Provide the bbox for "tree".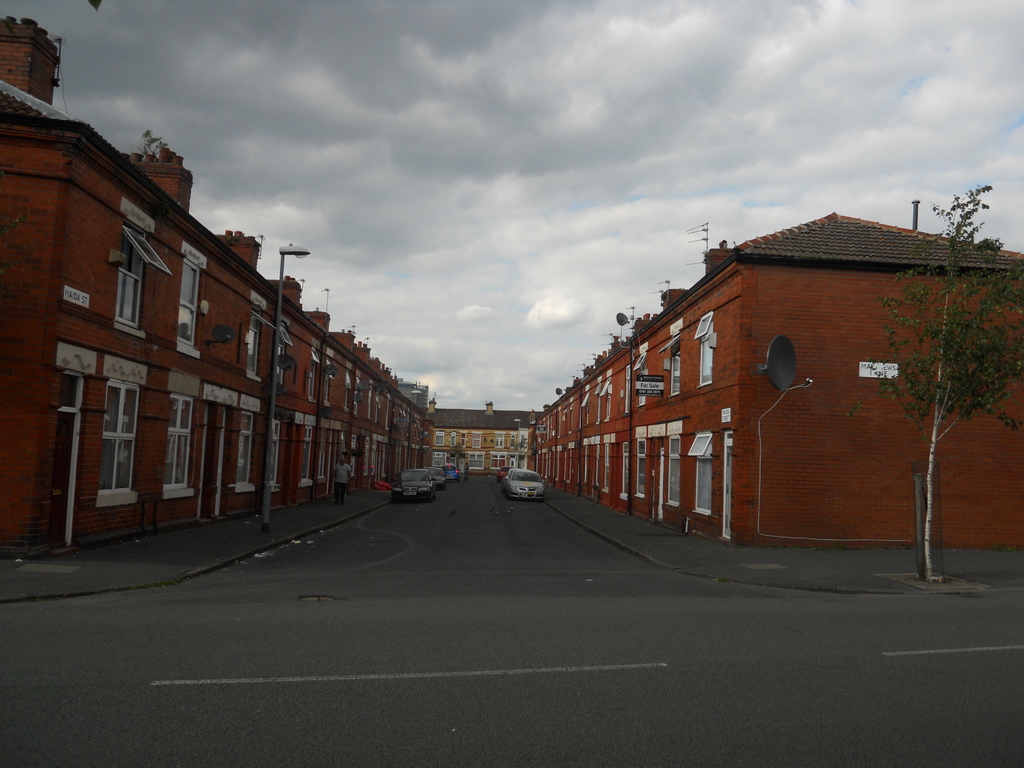
(left=512, top=438, right=527, bottom=468).
